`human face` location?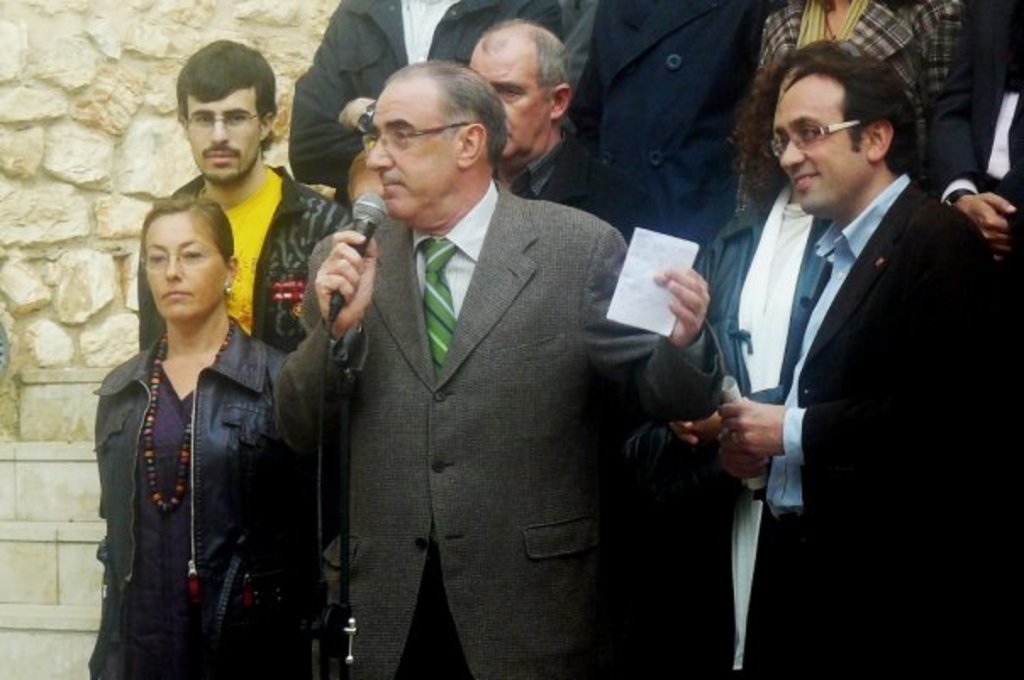
368/80/451/219
